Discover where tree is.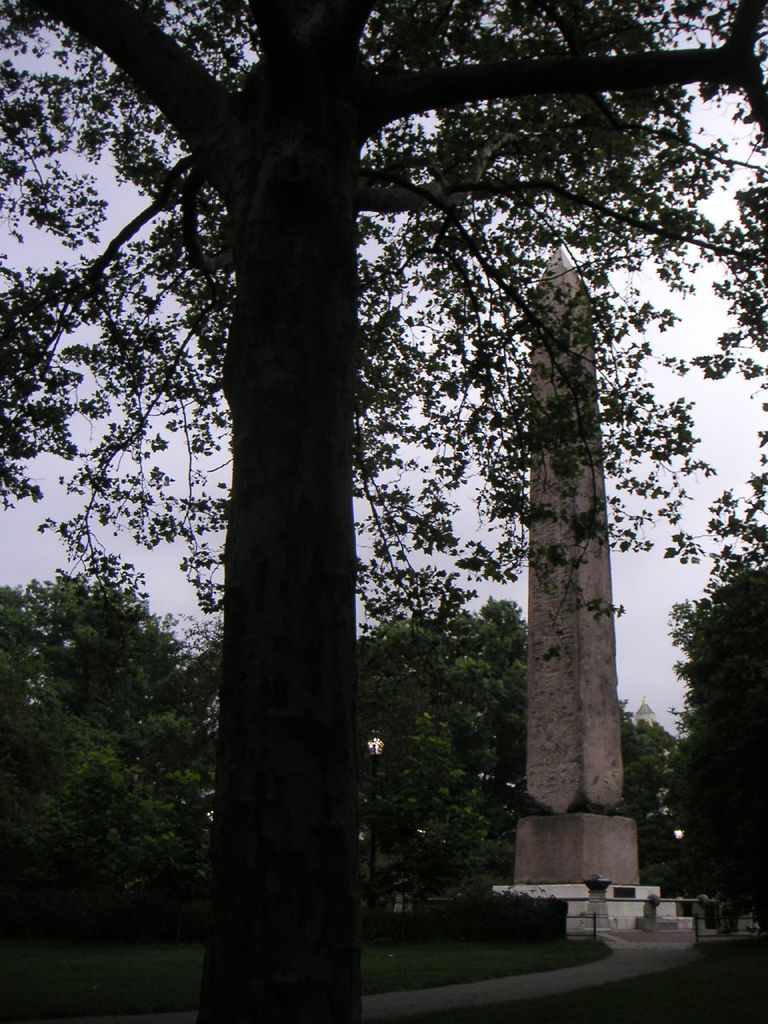
Discovered at Rect(621, 693, 678, 873).
